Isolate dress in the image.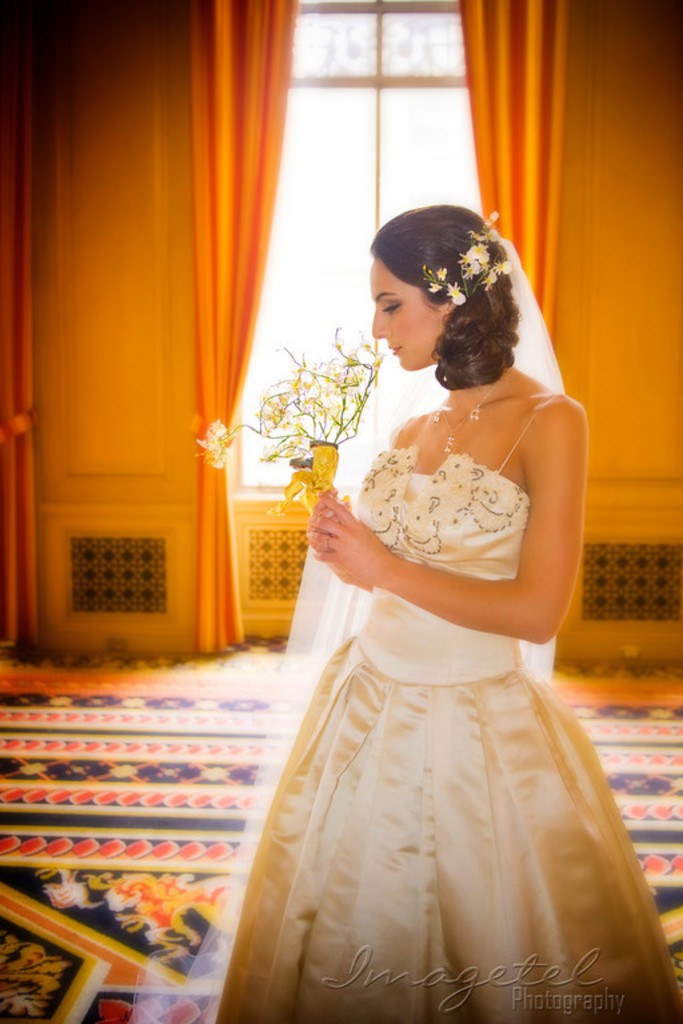
Isolated region: locate(203, 311, 628, 1023).
